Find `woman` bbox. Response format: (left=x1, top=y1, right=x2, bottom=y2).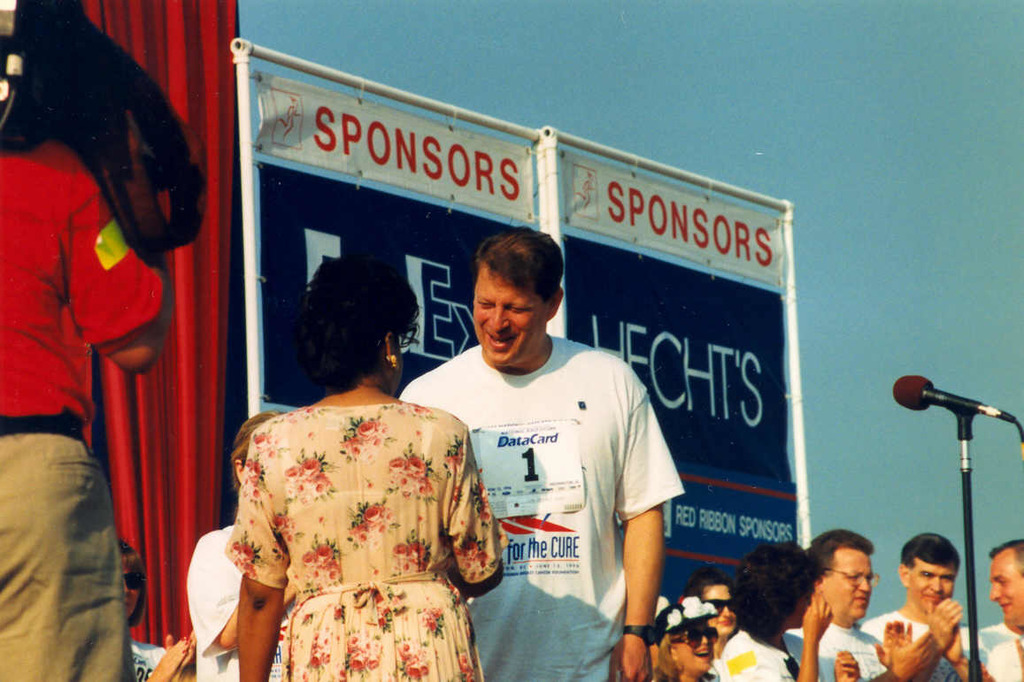
(left=712, top=538, right=837, bottom=681).
